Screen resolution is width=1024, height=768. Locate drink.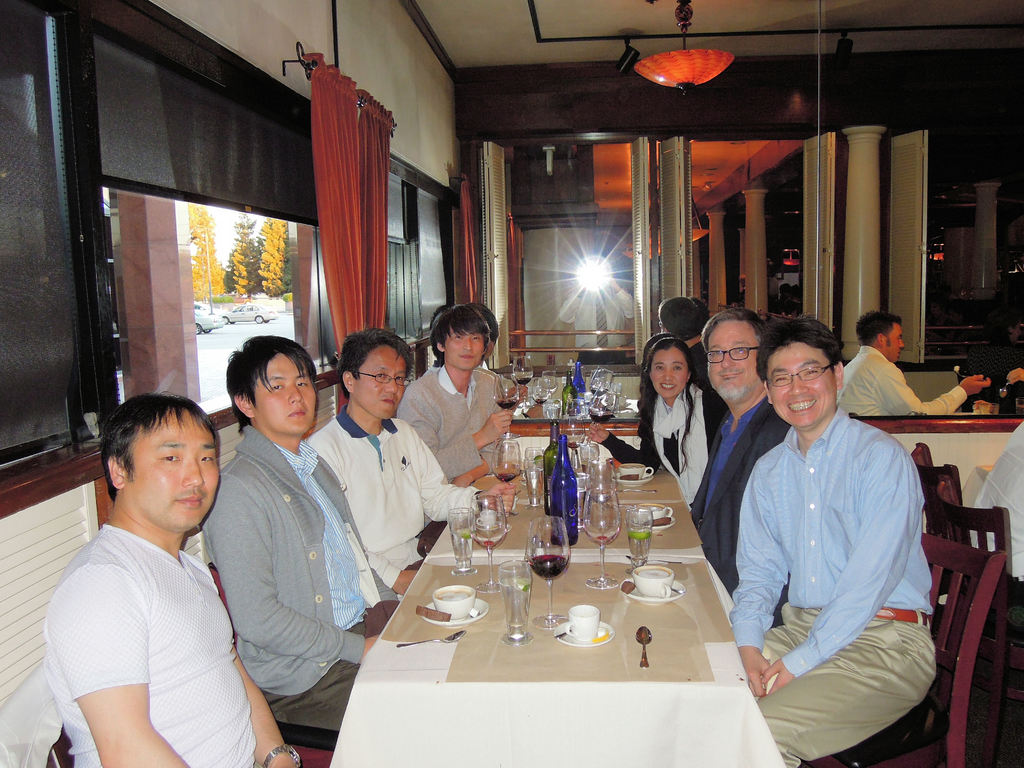
bbox=[530, 549, 564, 580].
